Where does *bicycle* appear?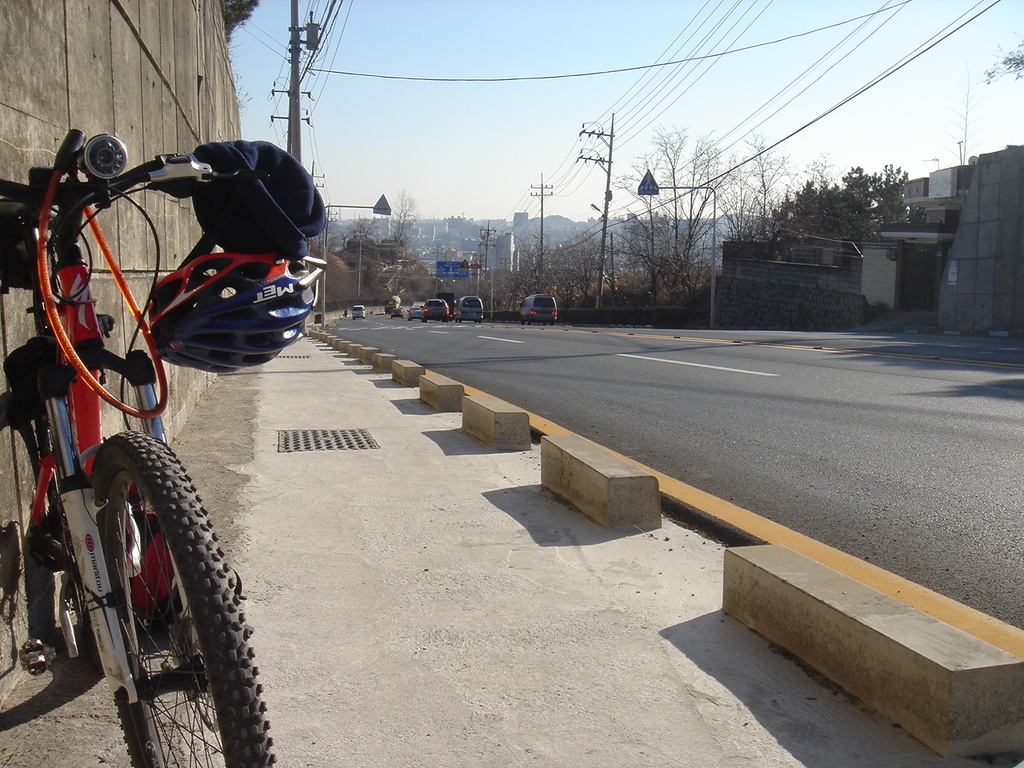
Appears at 18/210/276/767.
